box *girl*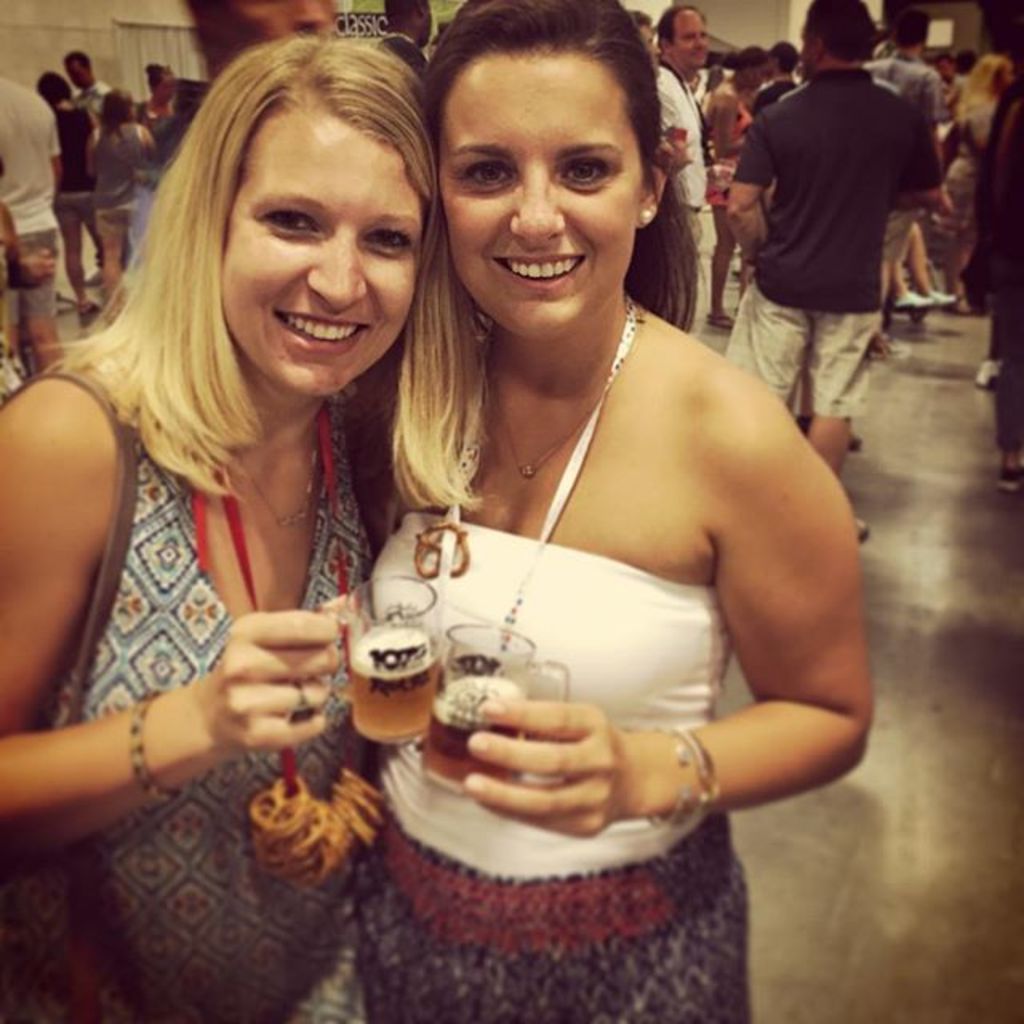
<box>37,72,99,318</box>
